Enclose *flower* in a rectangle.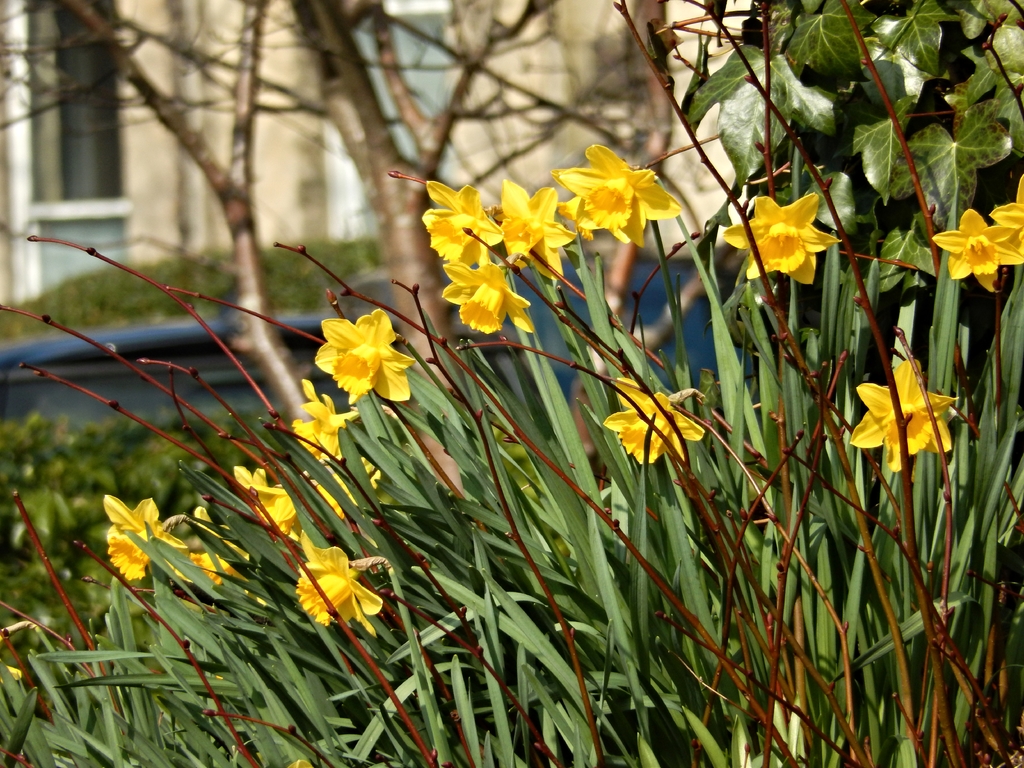
597,374,707,466.
